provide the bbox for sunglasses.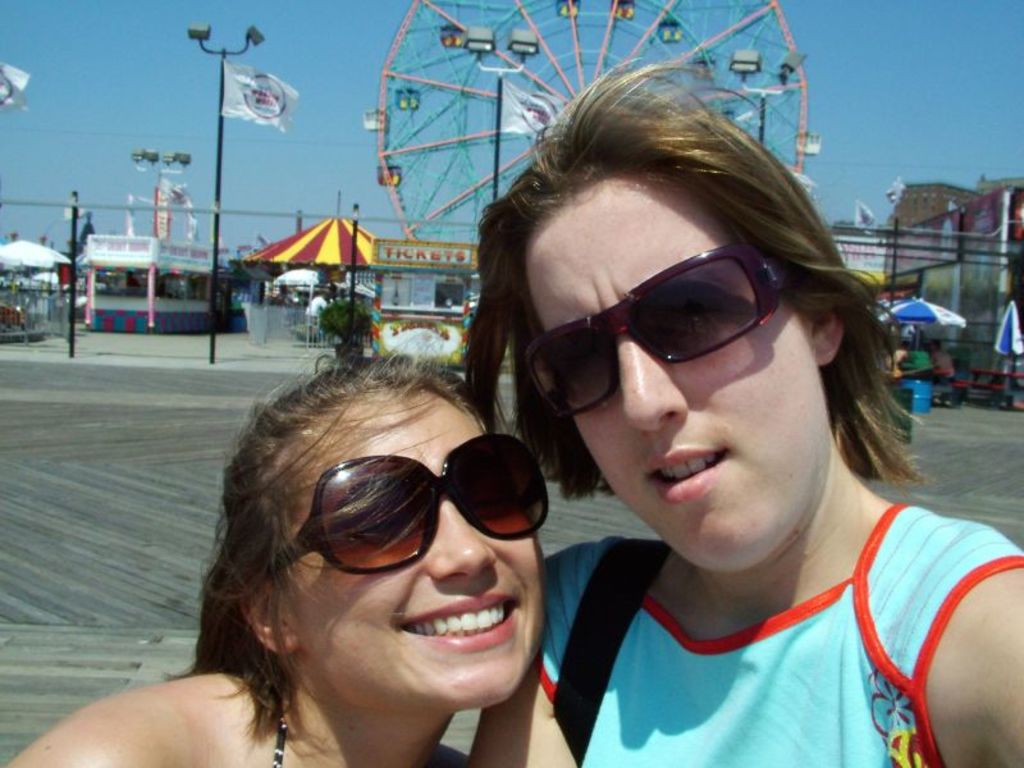
521/247/791/419.
